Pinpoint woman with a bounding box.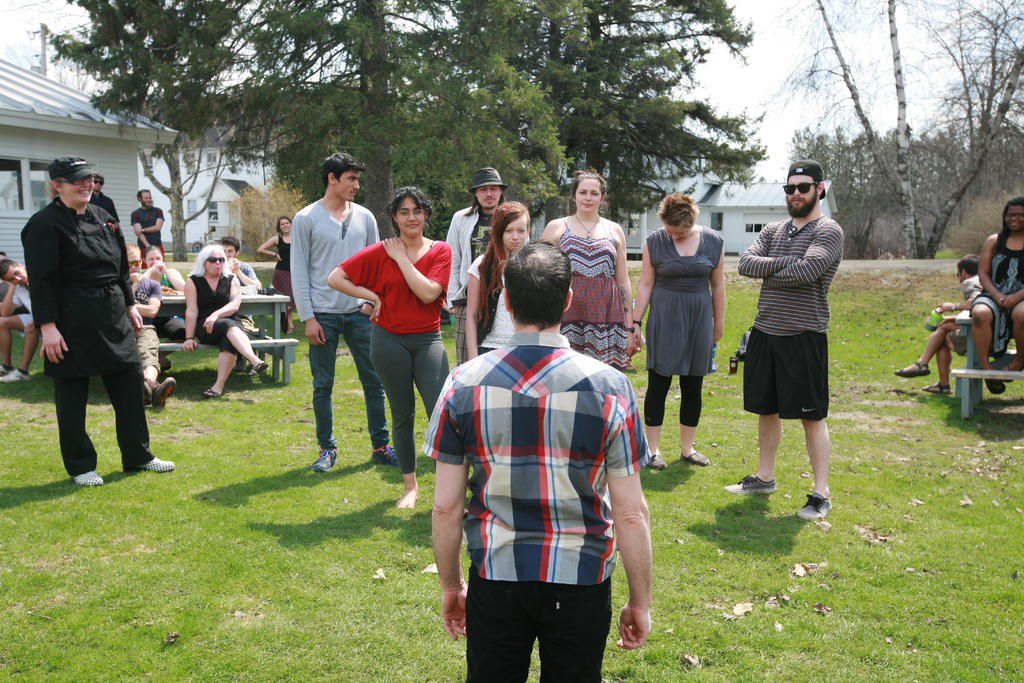
BBox(538, 165, 634, 372).
